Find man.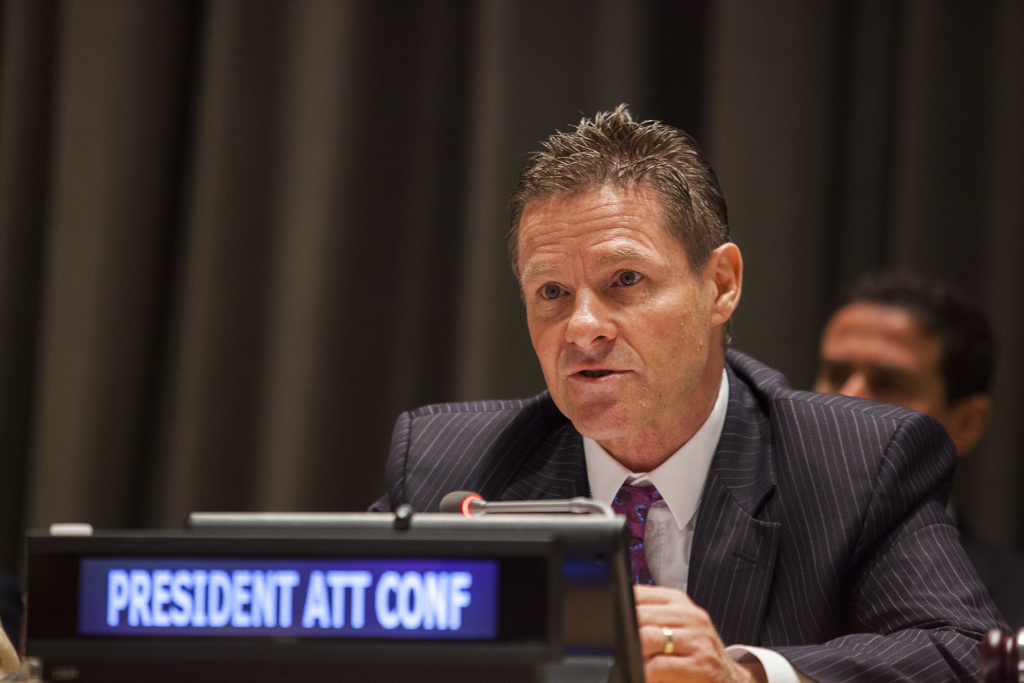
(x1=814, y1=269, x2=998, y2=536).
